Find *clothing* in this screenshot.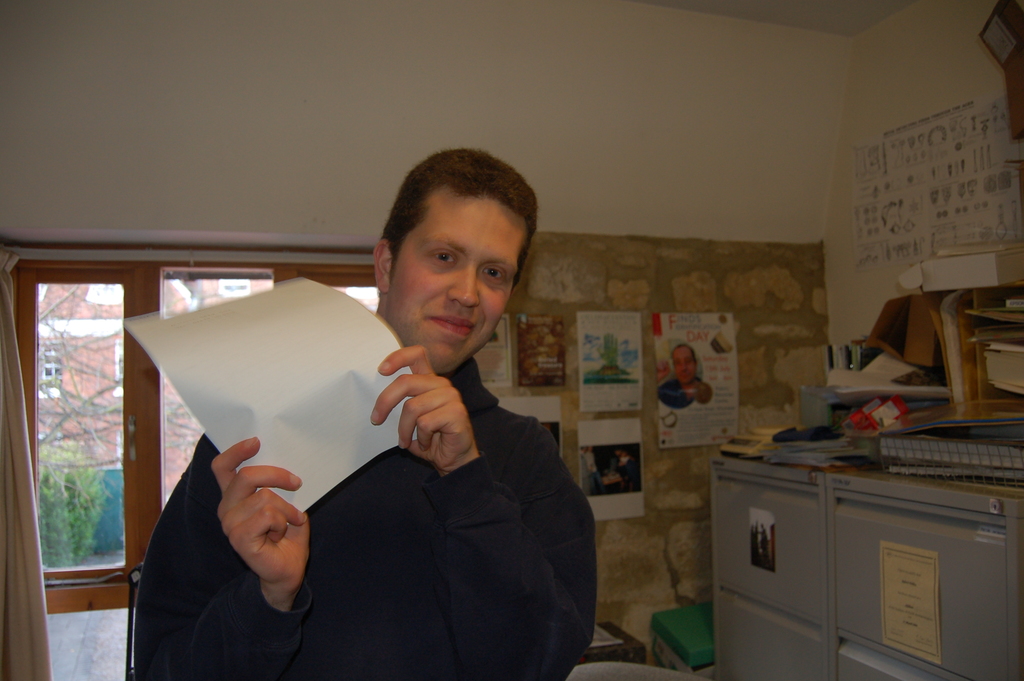
The bounding box for *clothing* is x1=659, y1=377, x2=700, y2=408.
